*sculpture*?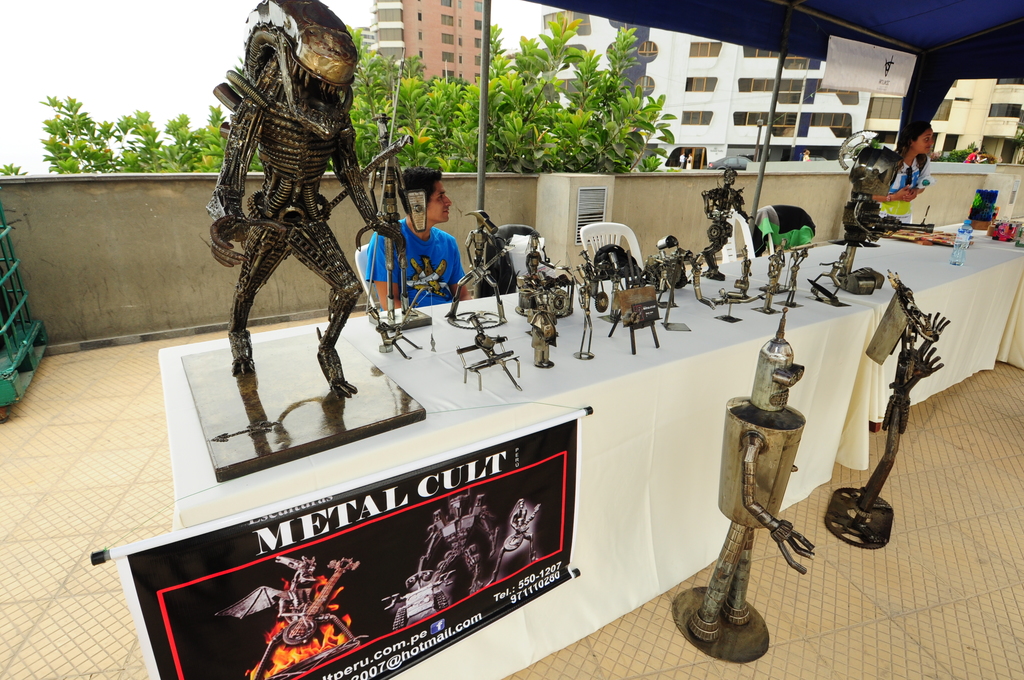
rect(438, 290, 522, 395)
